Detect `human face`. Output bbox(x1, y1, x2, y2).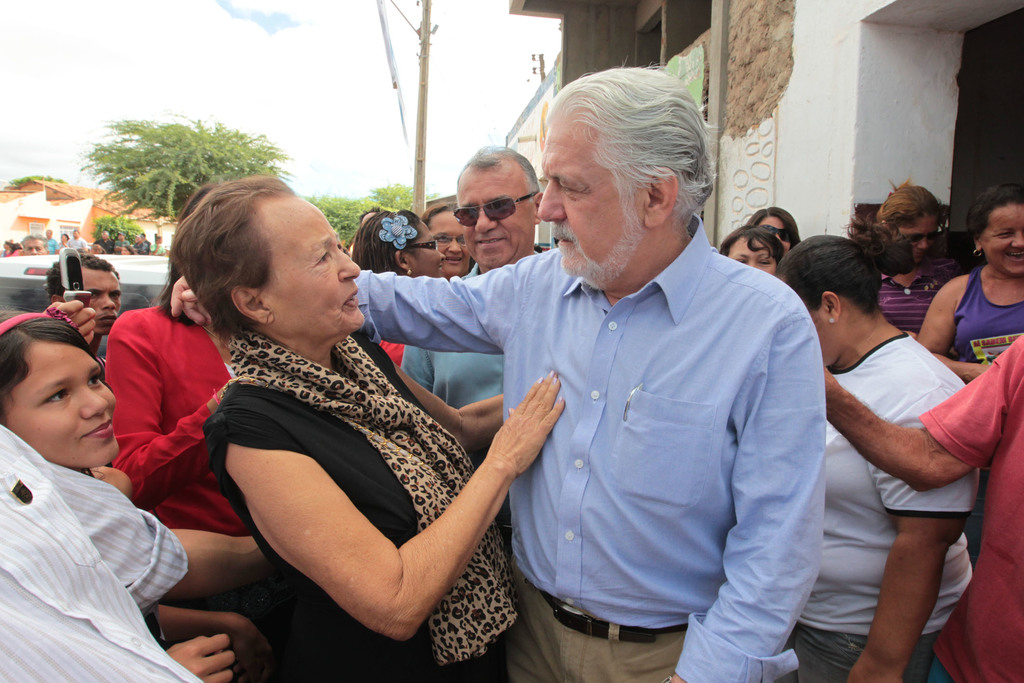
bbox(280, 205, 362, 334).
